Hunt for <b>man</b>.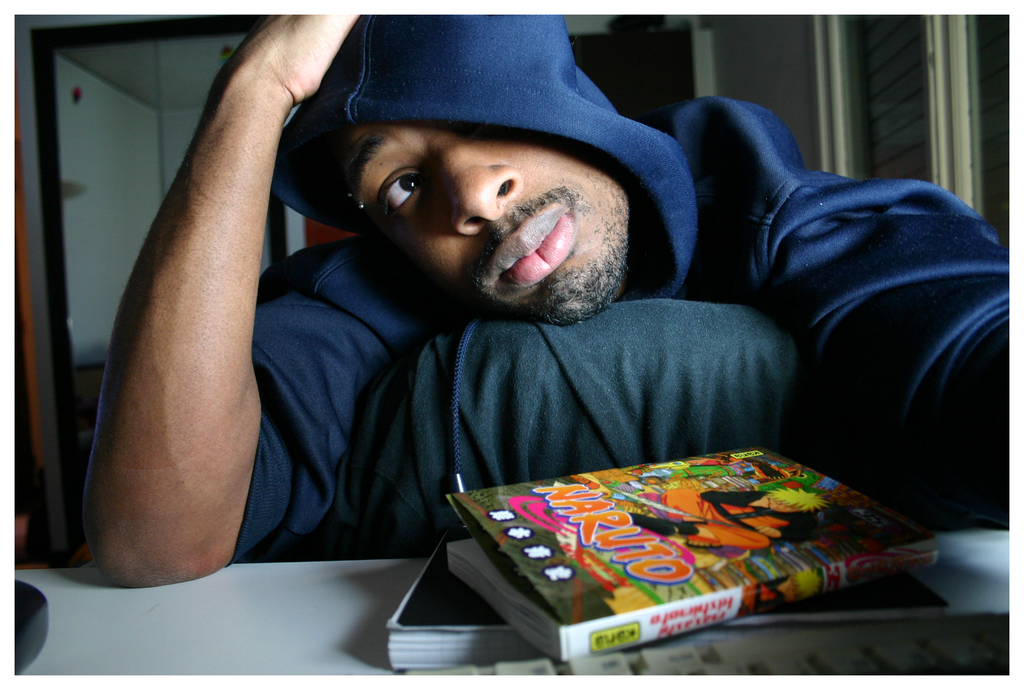
Hunted down at 52 26 1010 626.
